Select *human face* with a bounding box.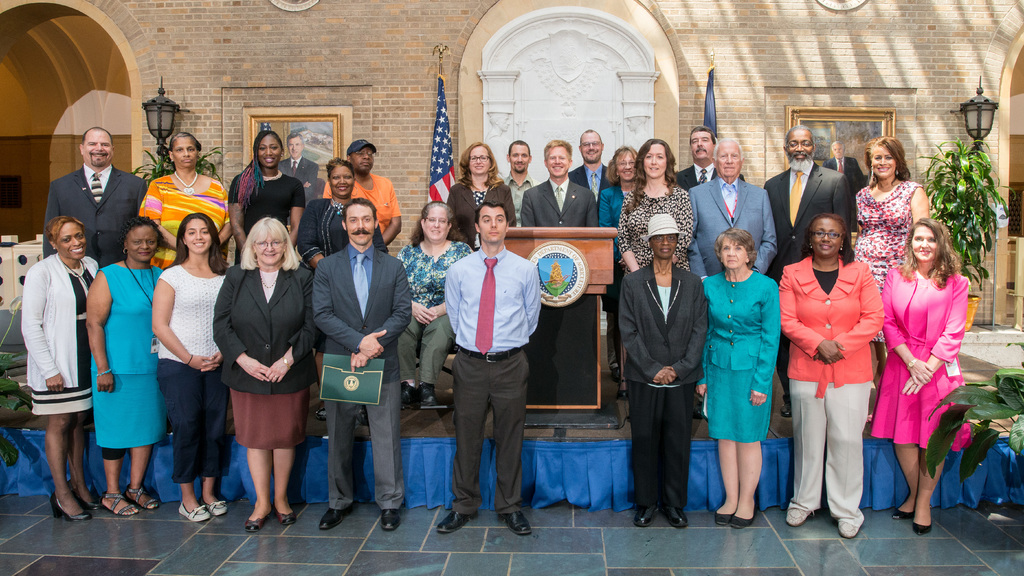
select_region(175, 136, 197, 169).
